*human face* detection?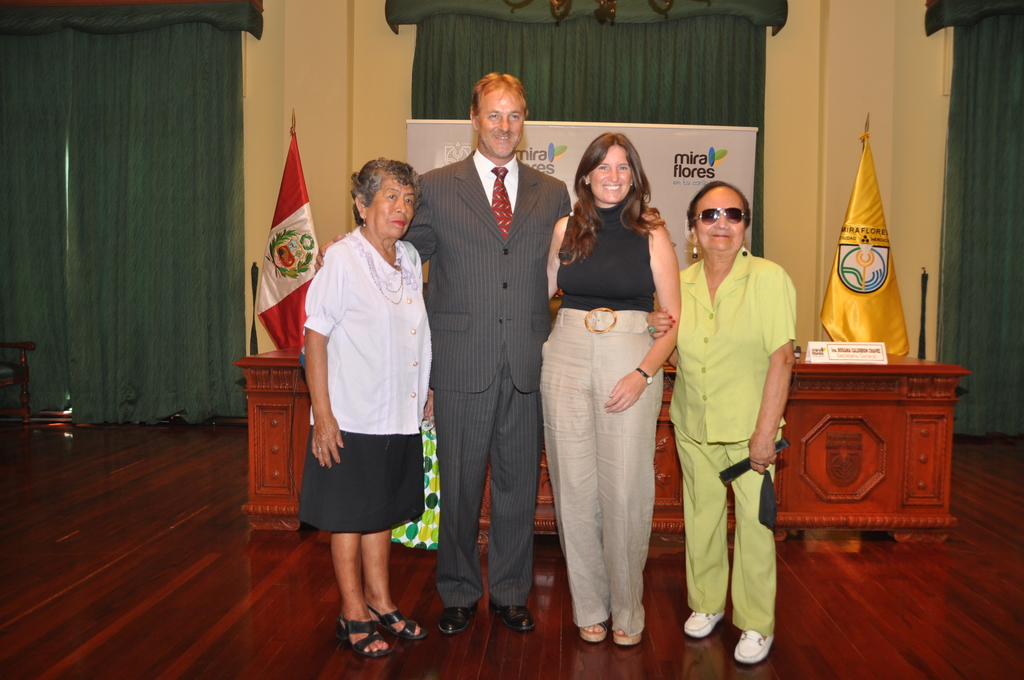
x1=365 y1=172 x2=416 y2=237
